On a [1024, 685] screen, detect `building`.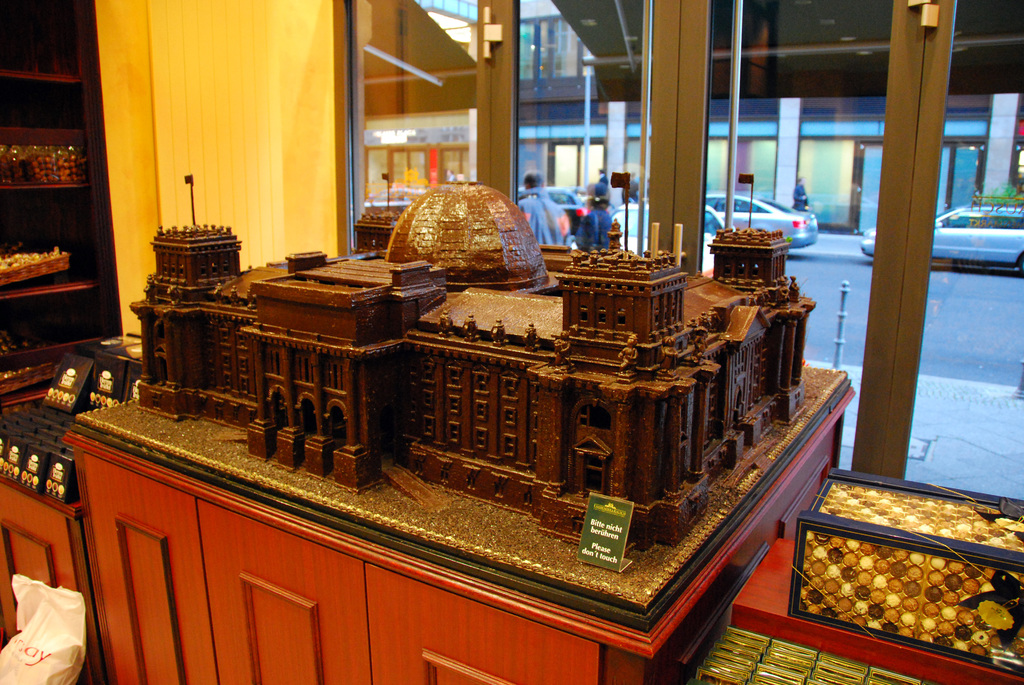
box(0, 0, 1023, 684).
